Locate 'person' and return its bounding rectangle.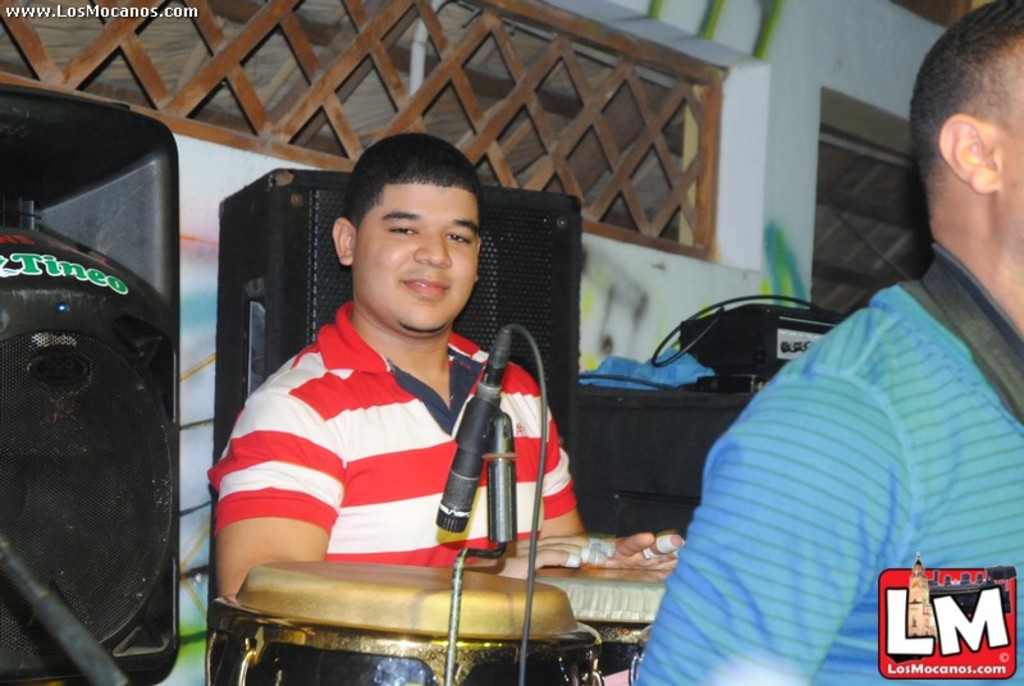
[623,0,1023,685].
